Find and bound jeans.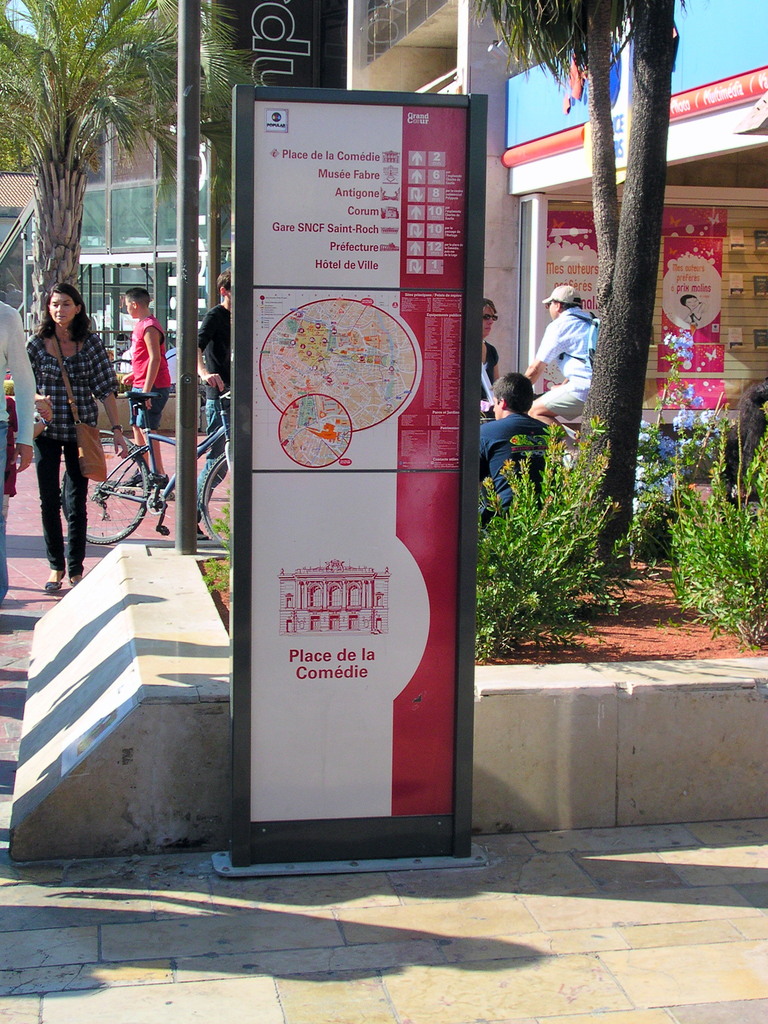
Bound: bbox=[0, 424, 11, 602].
